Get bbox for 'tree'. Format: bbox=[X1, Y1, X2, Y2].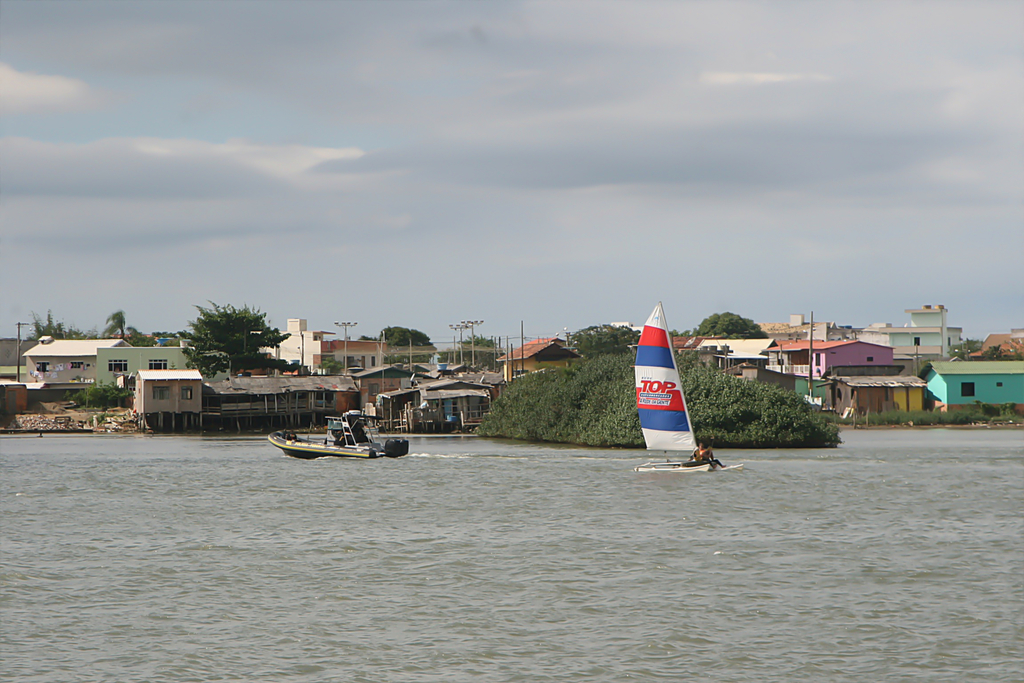
bbox=[568, 325, 638, 352].
